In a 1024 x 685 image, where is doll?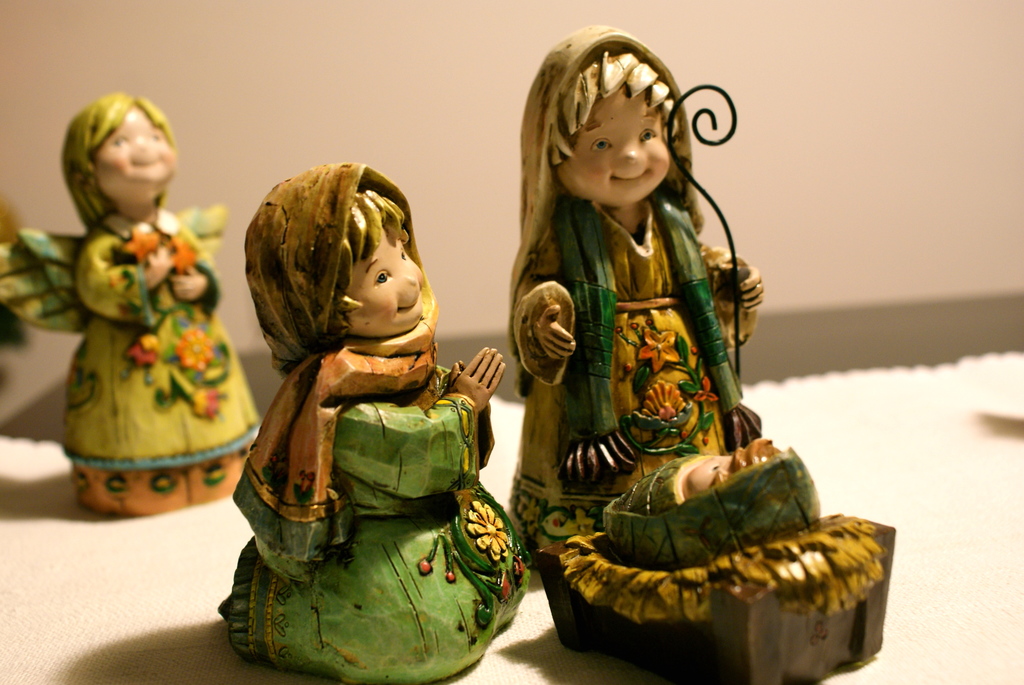
locate(216, 148, 531, 680).
